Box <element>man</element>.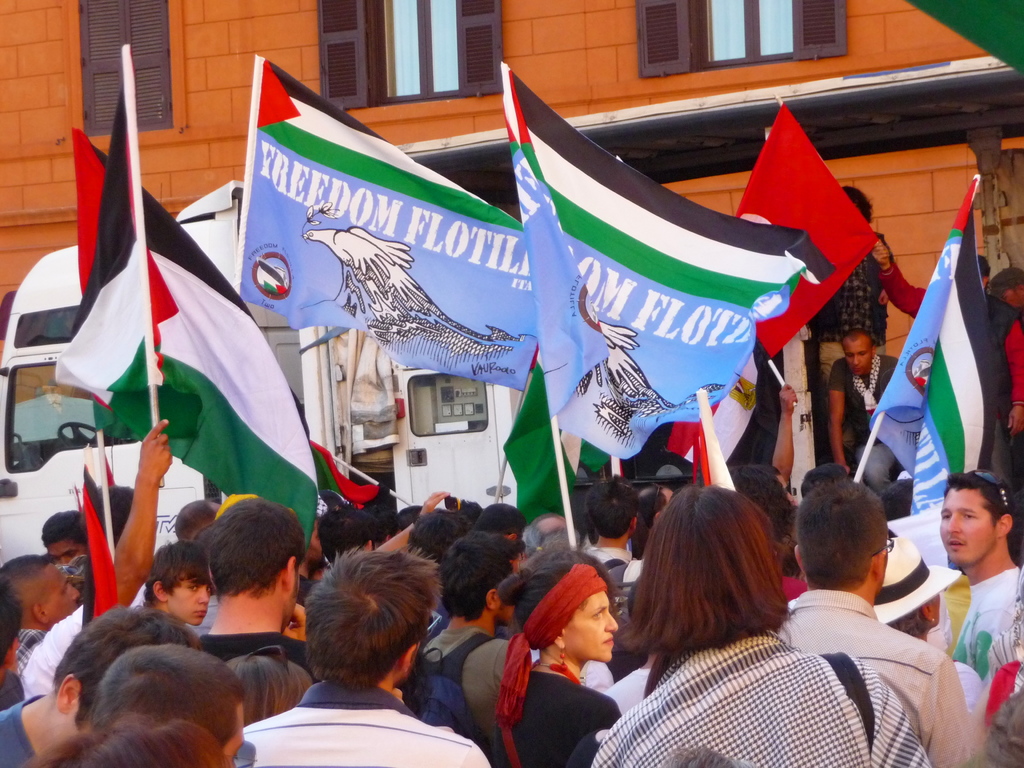
box(44, 512, 97, 591).
